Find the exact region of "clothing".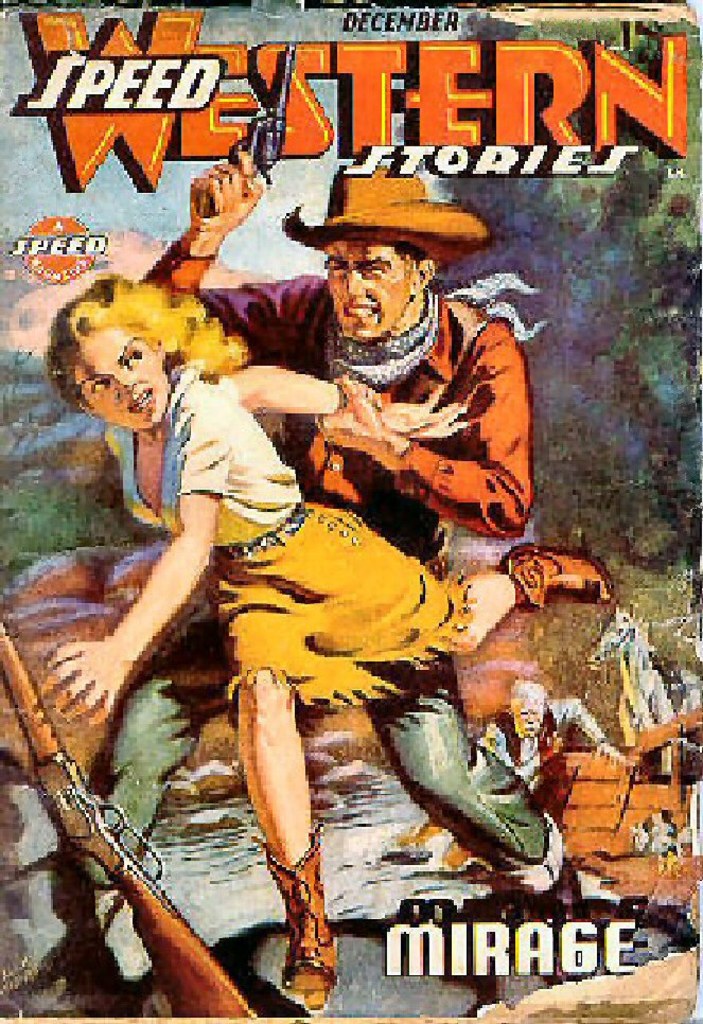
Exact region: locate(91, 341, 484, 717).
